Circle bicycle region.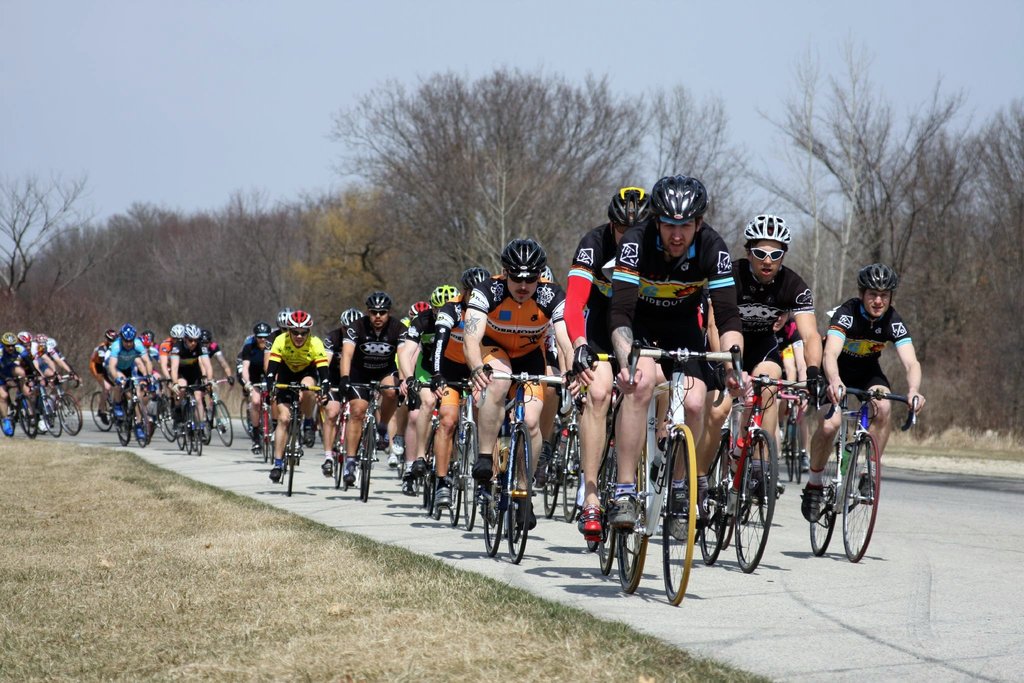
Region: BBox(706, 379, 824, 579).
